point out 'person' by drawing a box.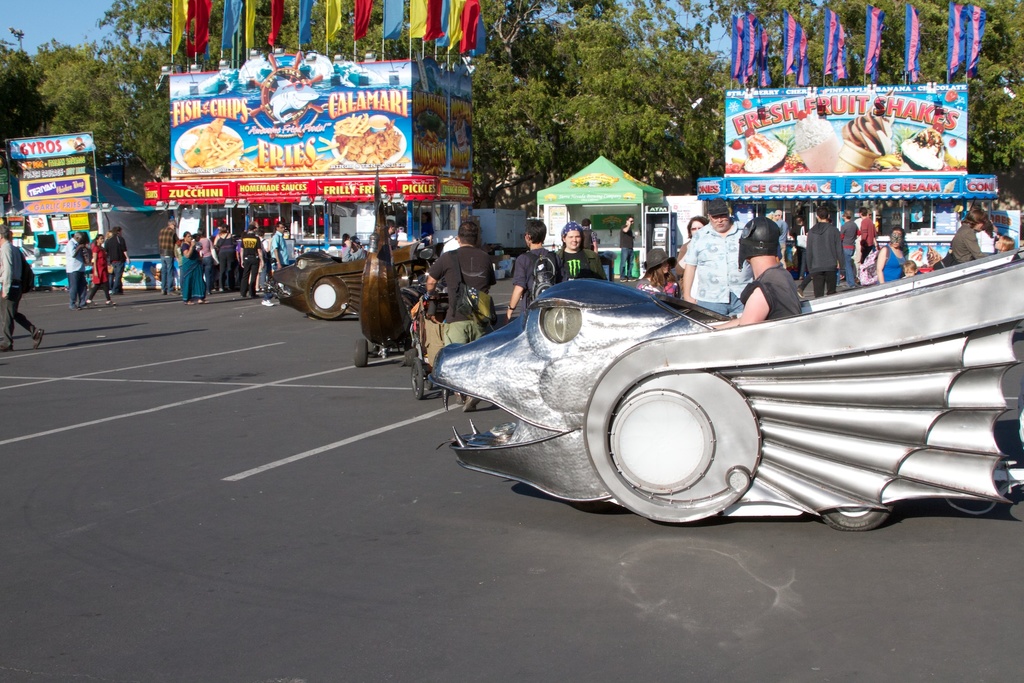
rect(540, 219, 607, 284).
